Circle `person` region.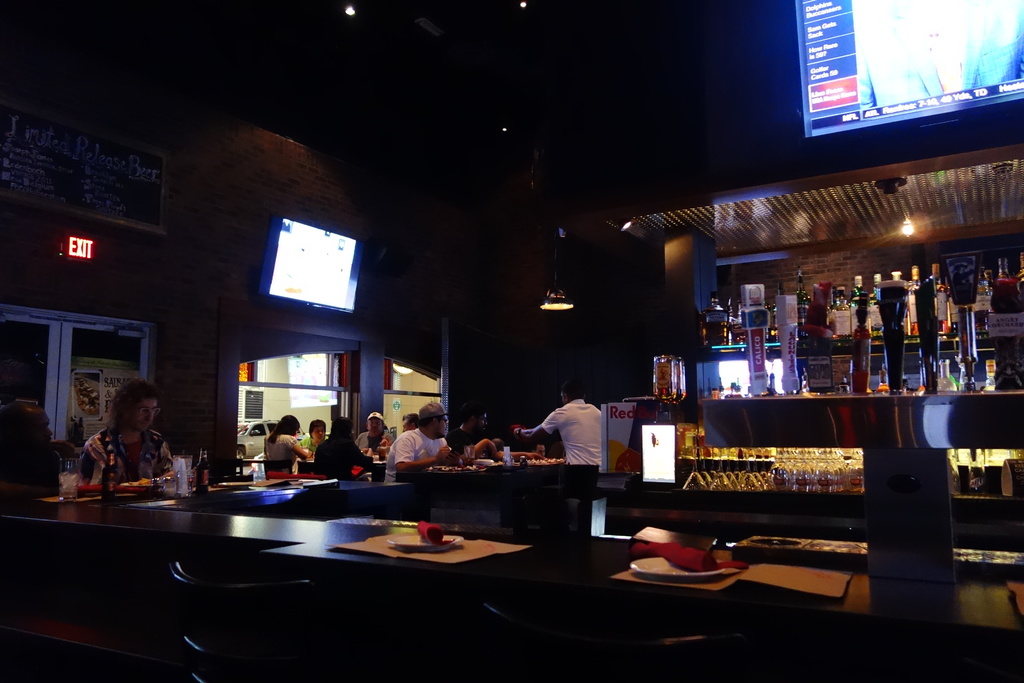
Region: select_region(515, 383, 630, 506).
